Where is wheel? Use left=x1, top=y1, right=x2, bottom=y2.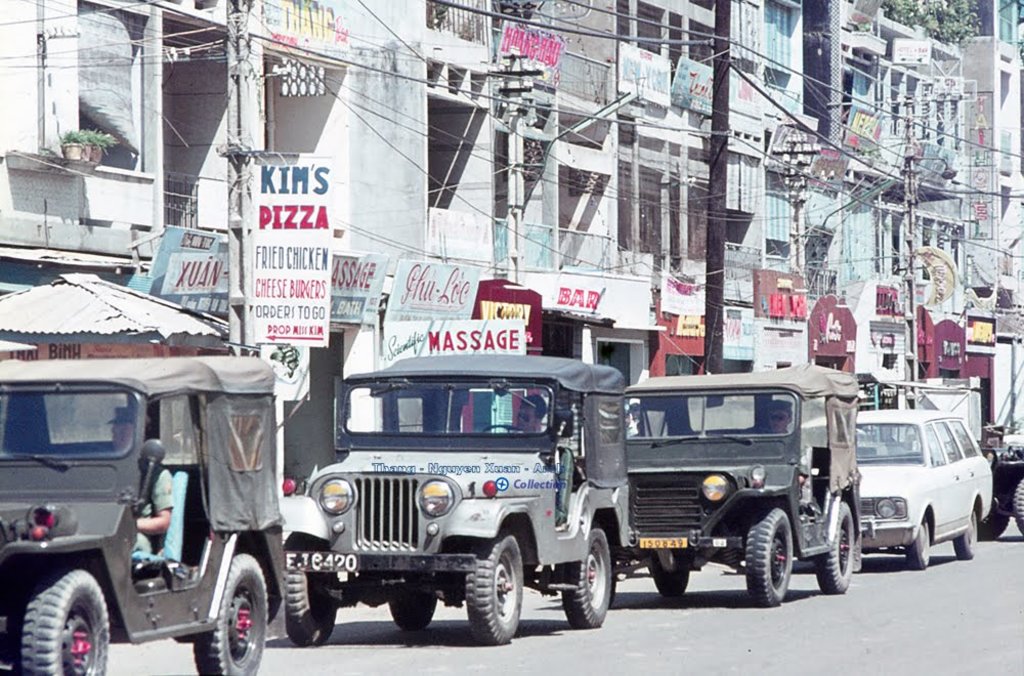
left=743, top=505, right=791, bottom=614.
